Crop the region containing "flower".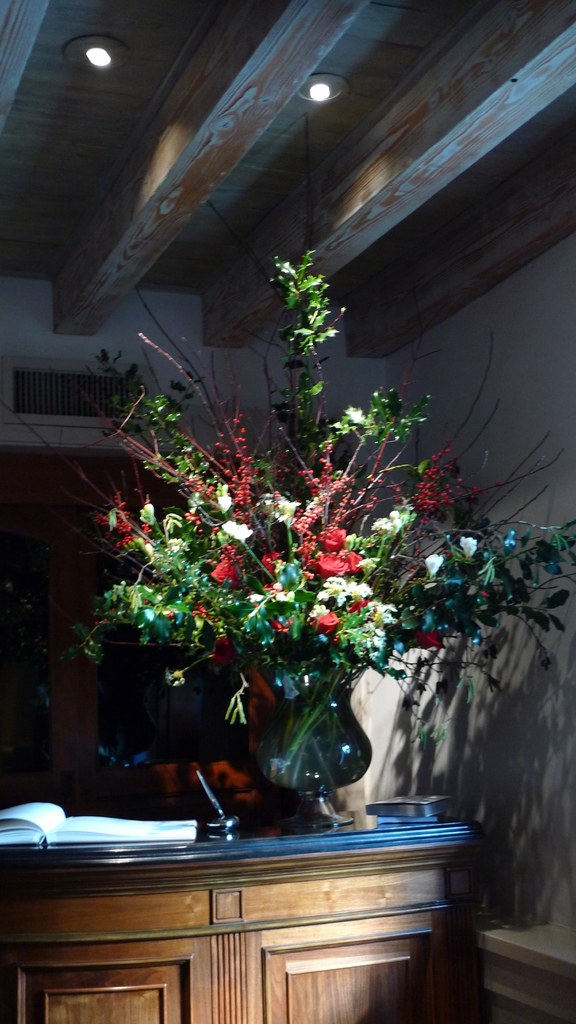
Crop region: x1=218 y1=521 x2=254 y2=543.
